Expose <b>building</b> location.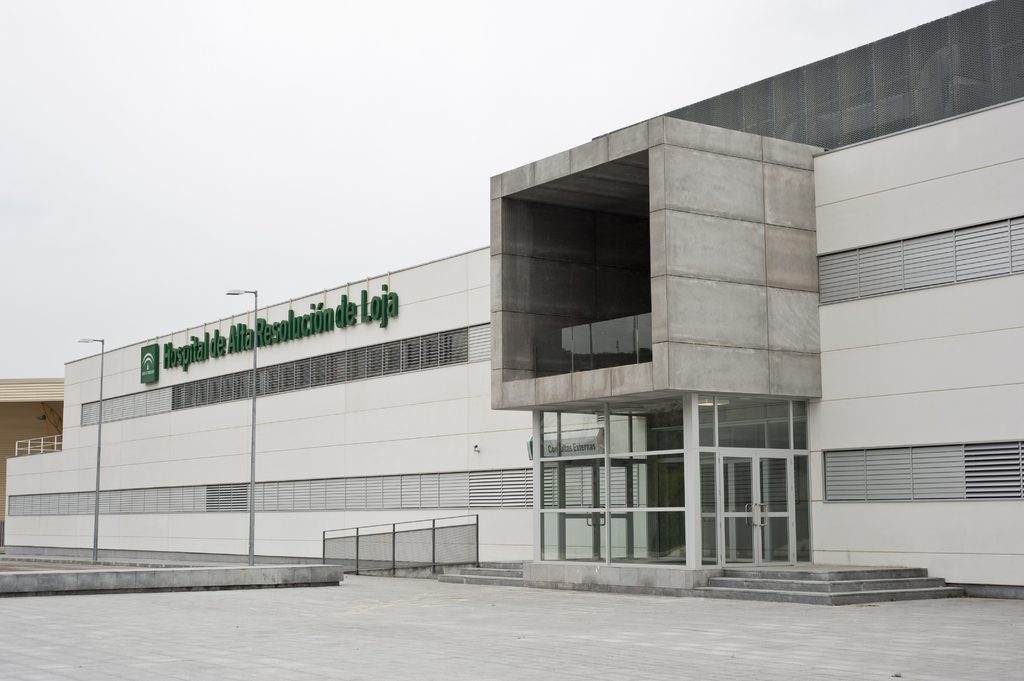
Exposed at (x1=0, y1=0, x2=1023, y2=602).
